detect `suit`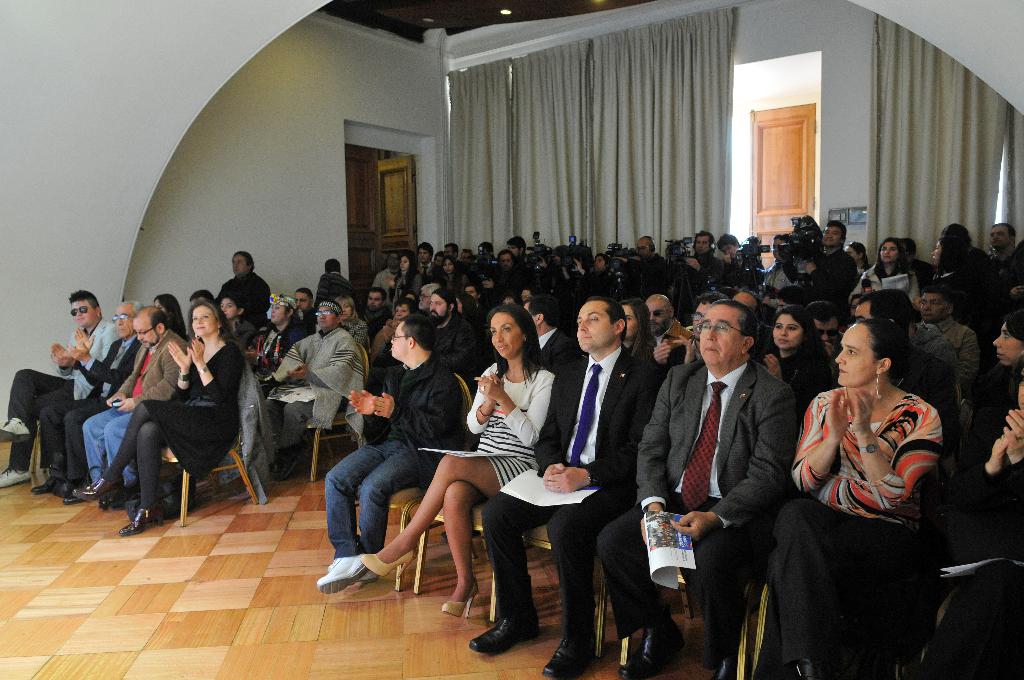
(x1=41, y1=332, x2=139, y2=482)
